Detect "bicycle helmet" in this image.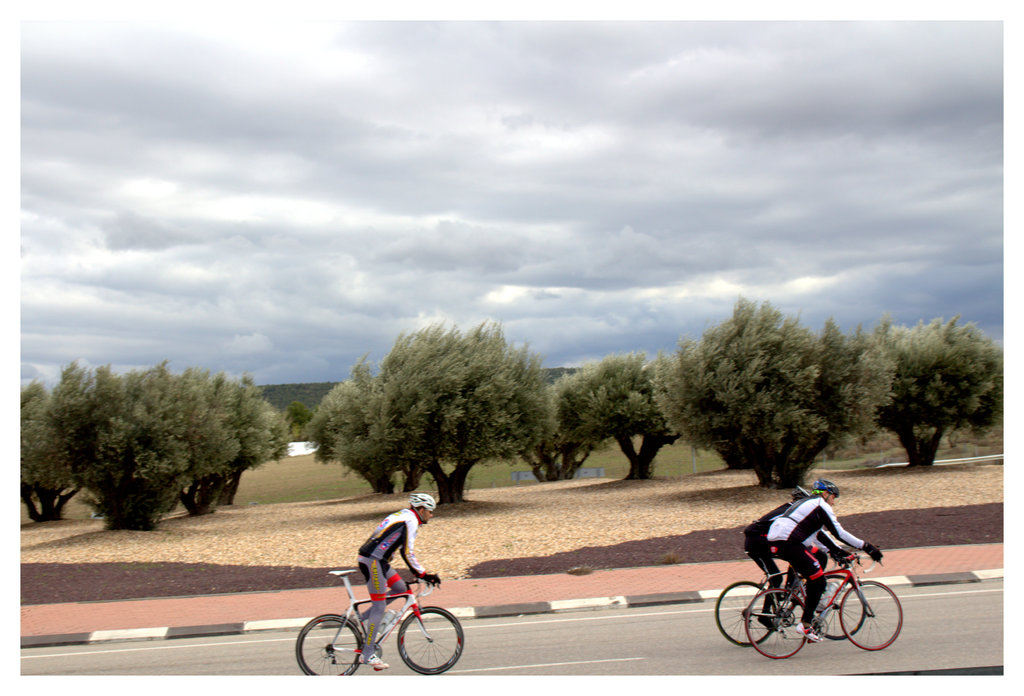
Detection: x1=817, y1=479, x2=837, y2=497.
